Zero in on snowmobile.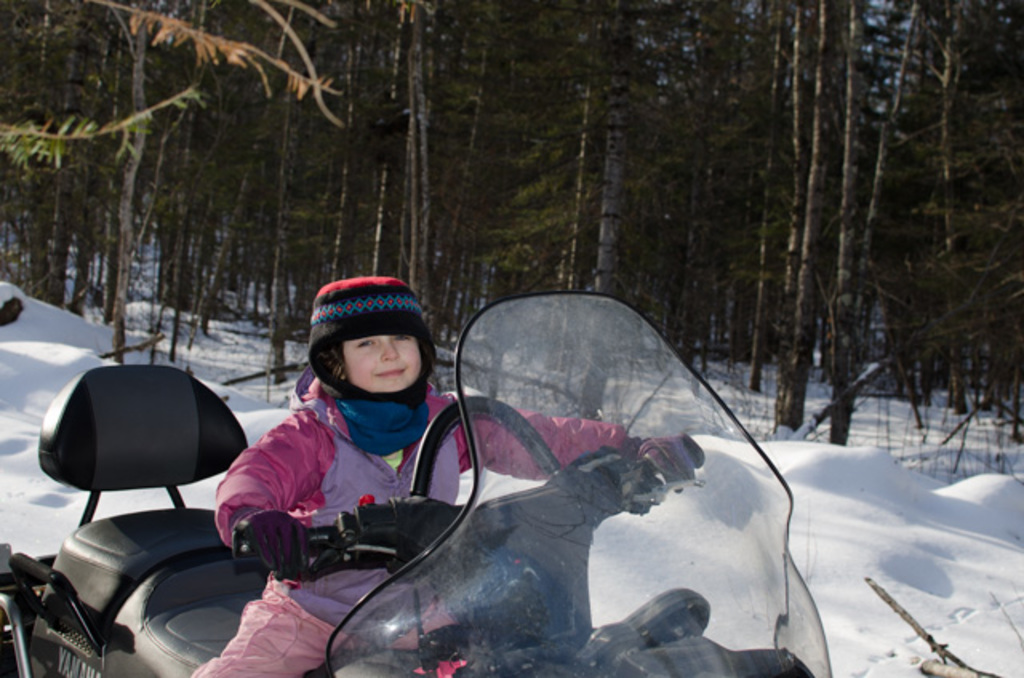
Zeroed in: pyautogui.locateOnScreen(0, 289, 837, 676).
